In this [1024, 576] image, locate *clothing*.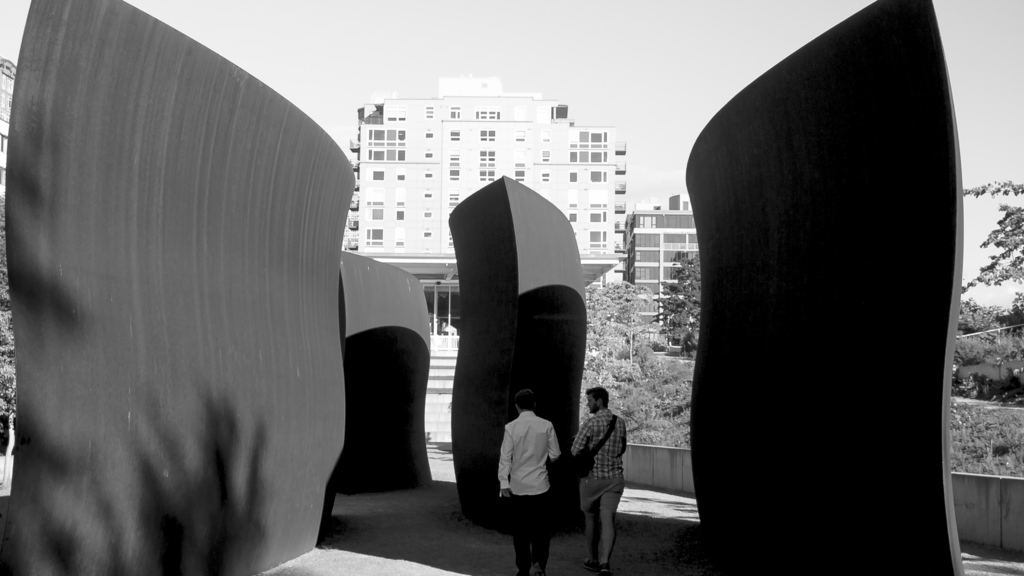
Bounding box: (left=500, top=413, right=562, bottom=573).
